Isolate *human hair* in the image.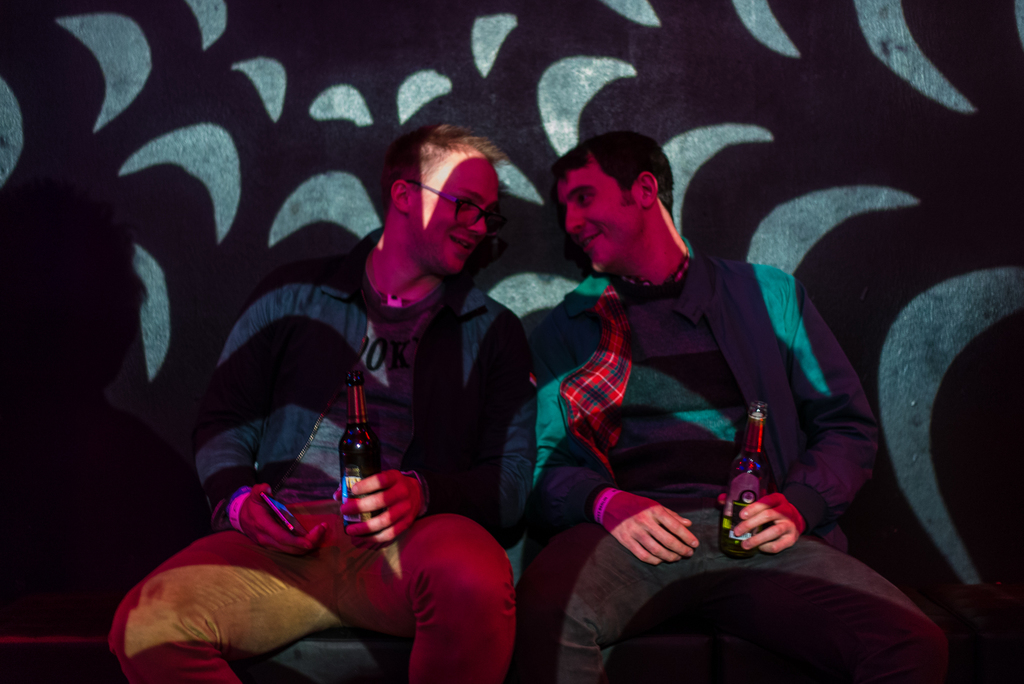
Isolated region: bbox=[556, 136, 678, 239].
